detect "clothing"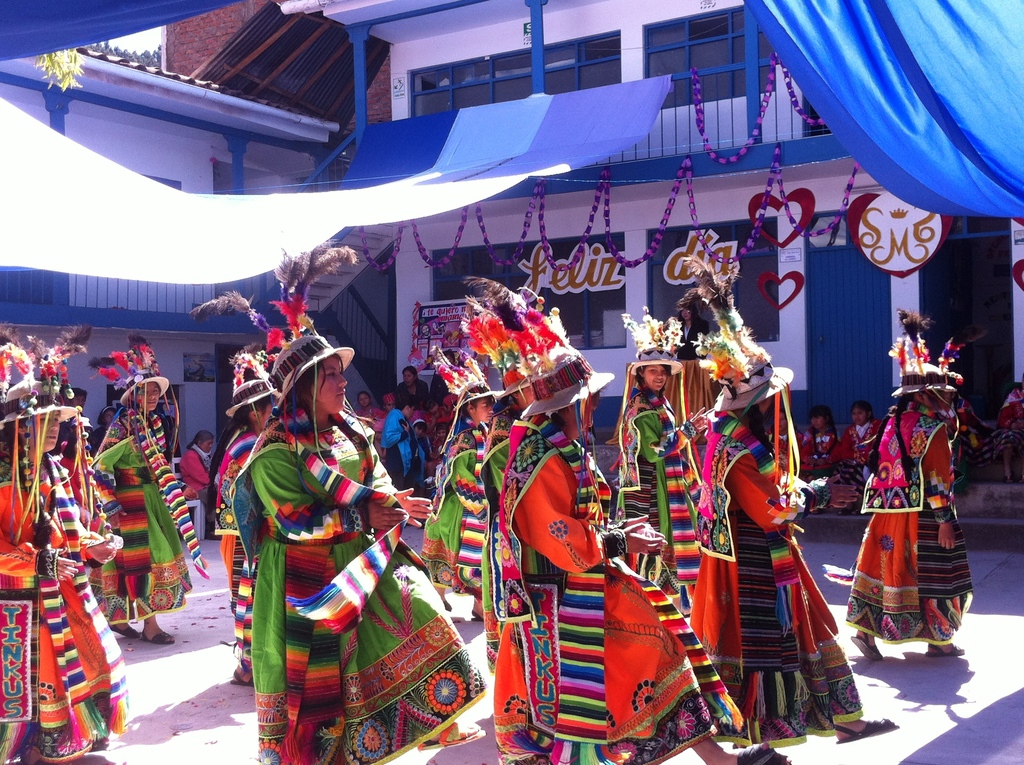
box=[484, 409, 749, 764]
